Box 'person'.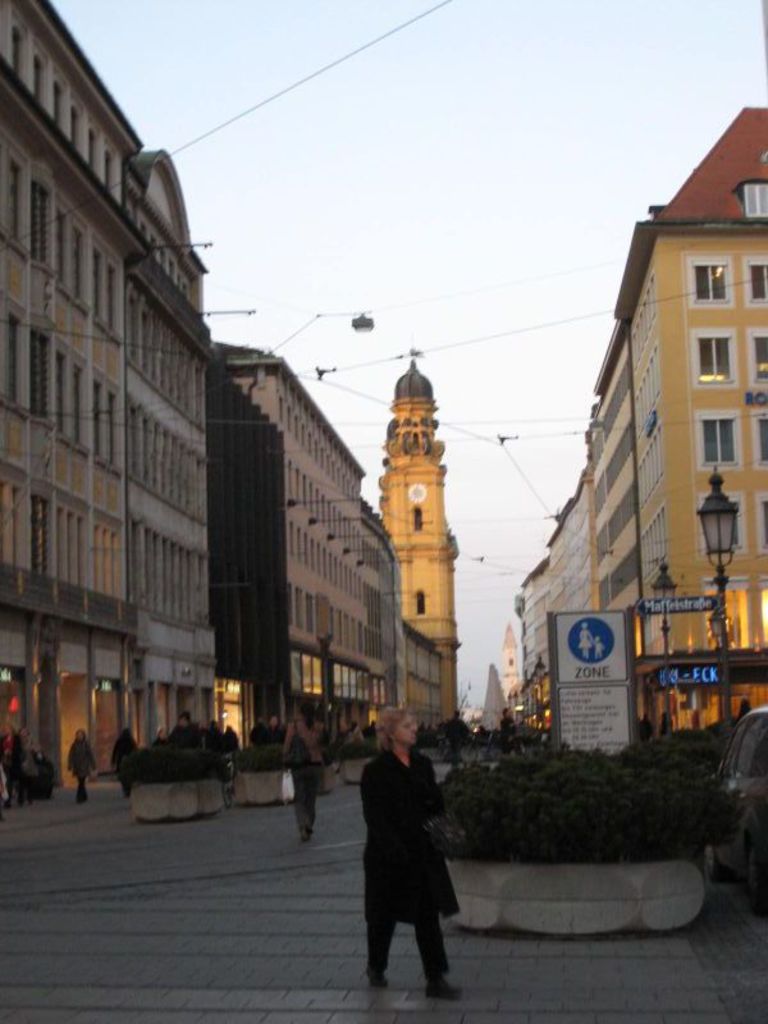
356/698/467/1001.
